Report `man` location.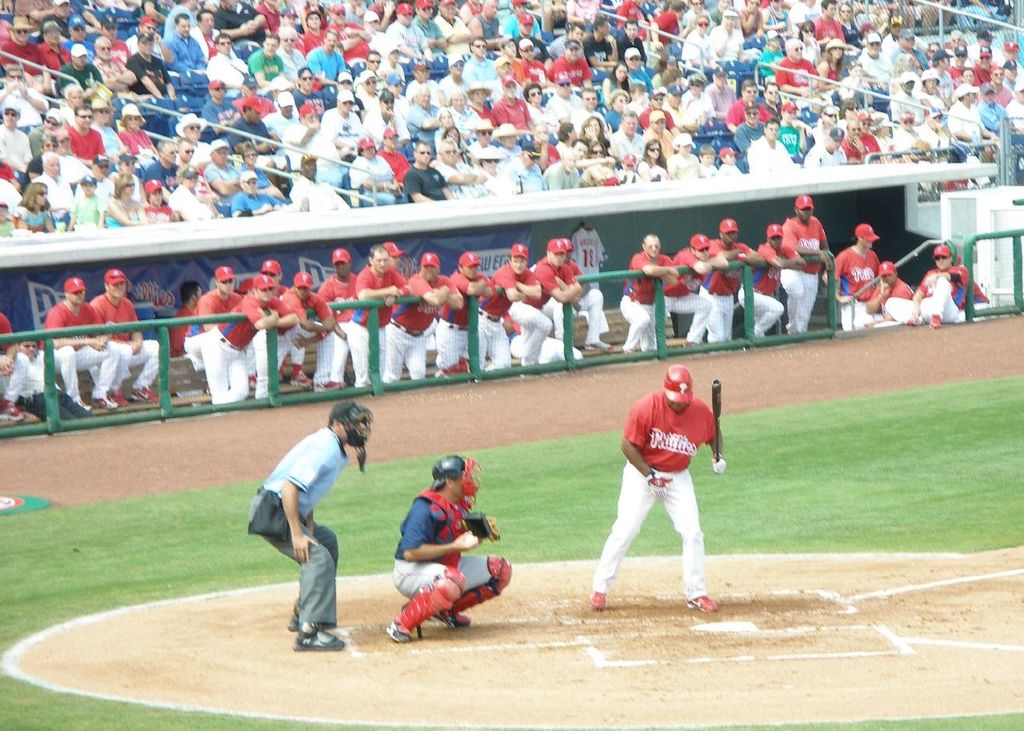
Report: bbox=(492, 74, 534, 134).
